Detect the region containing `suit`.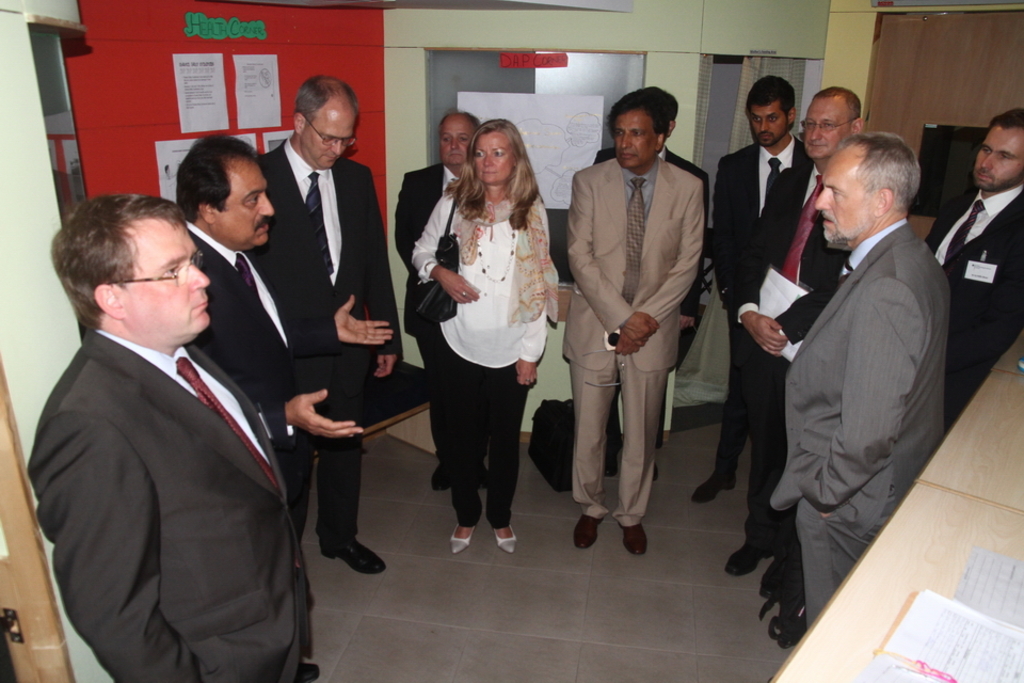
rect(185, 219, 338, 540).
